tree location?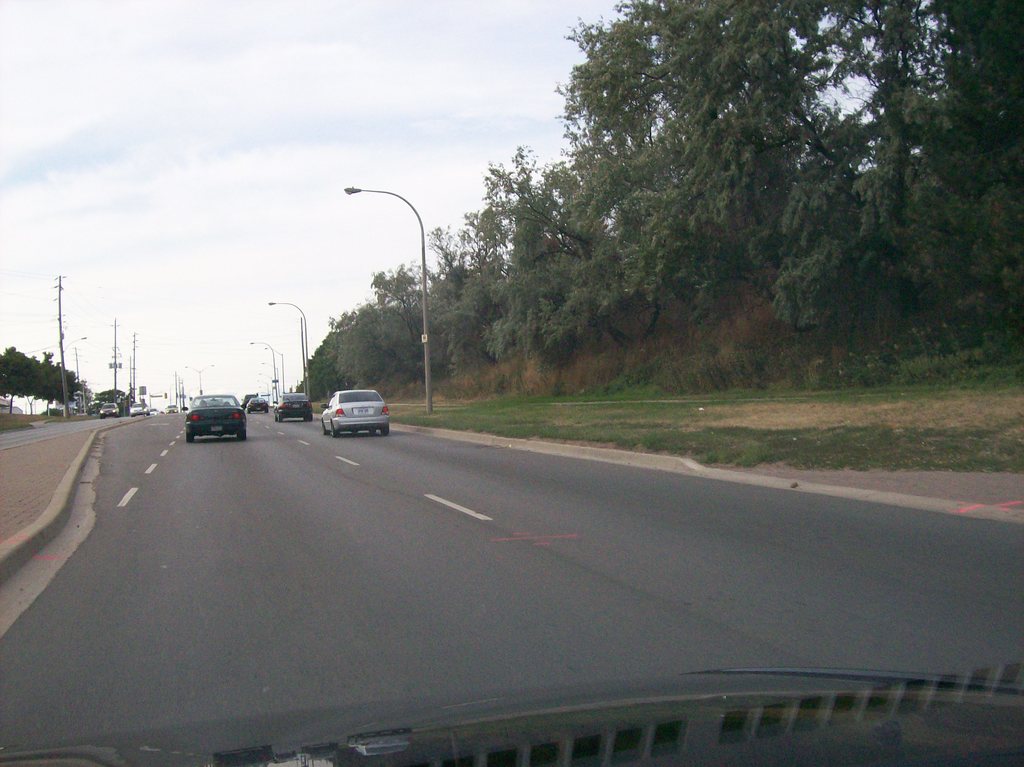
[26,360,40,406]
